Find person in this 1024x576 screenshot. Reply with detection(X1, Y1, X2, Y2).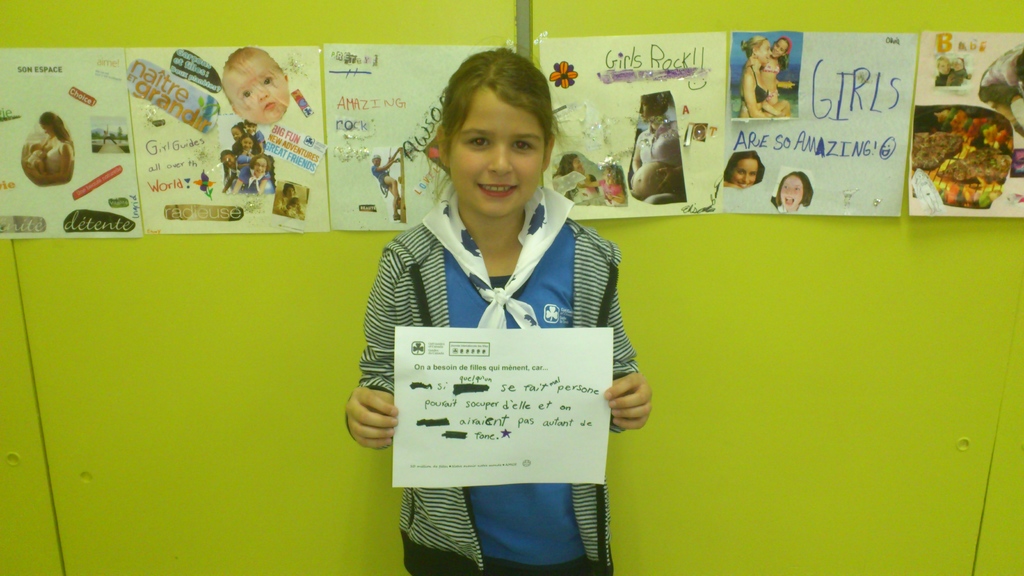
detection(554, 150, 602, 205).
